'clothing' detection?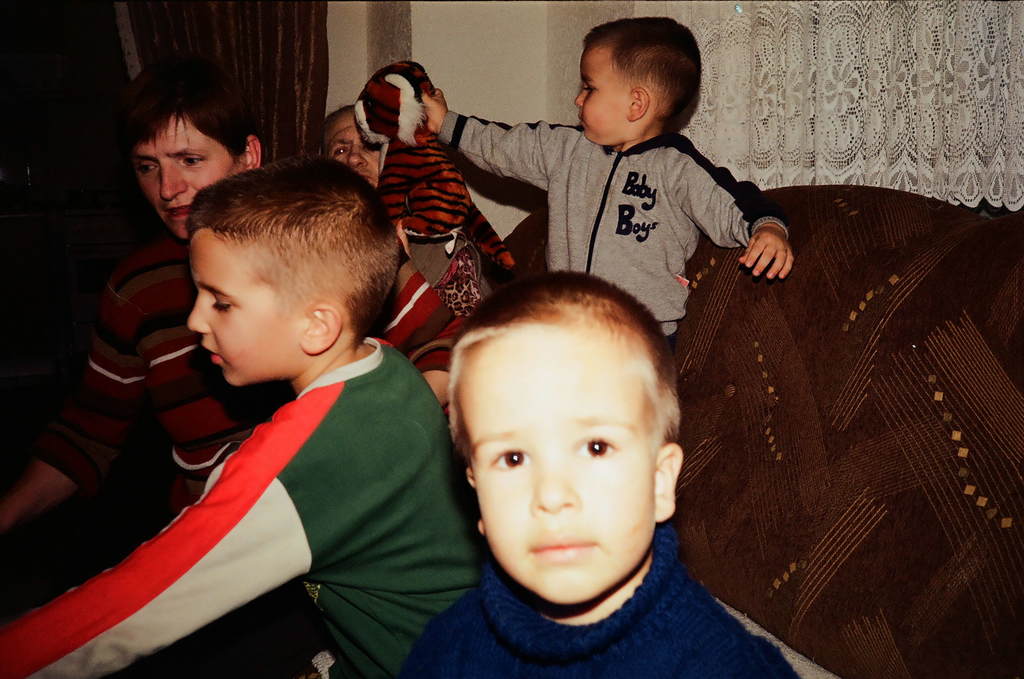
left=396, top=522, right=801, bottom=678
